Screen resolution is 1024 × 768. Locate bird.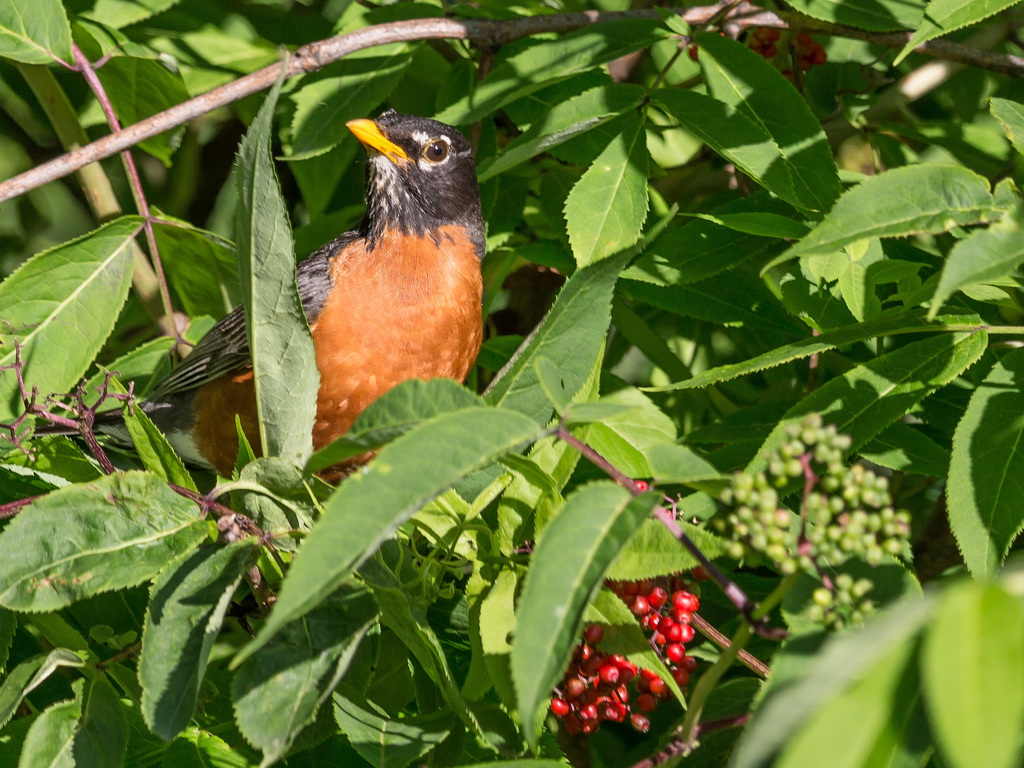
crop(14, 103, 494, 596).
